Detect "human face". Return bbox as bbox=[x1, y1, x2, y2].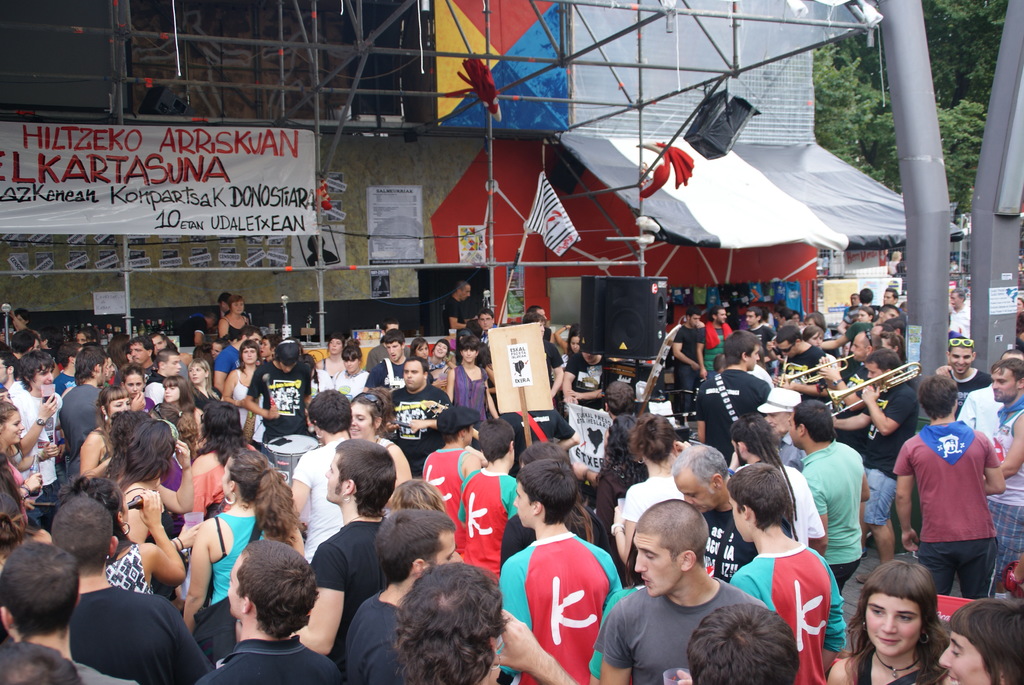
bbox=[388, 344, 401, 360].
